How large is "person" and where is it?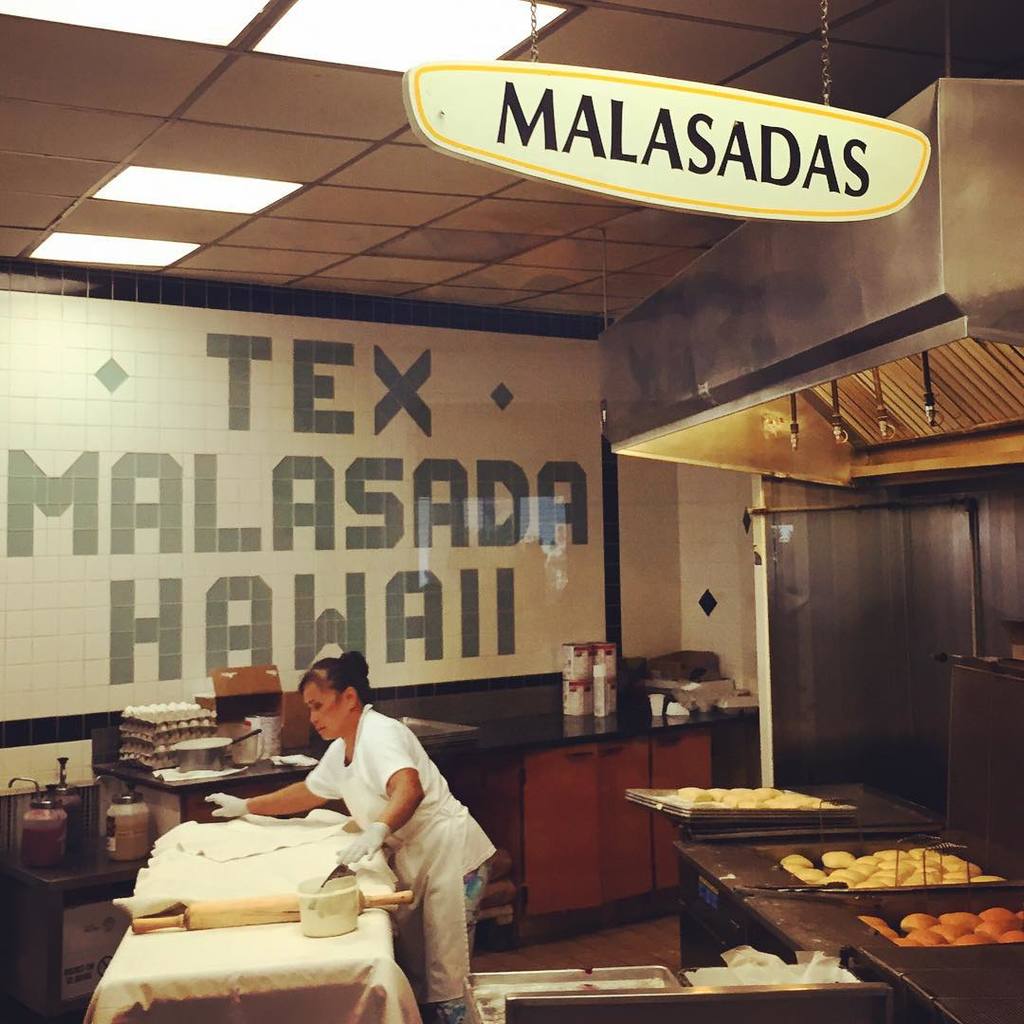
Bounding box: 288,674,491,987.
